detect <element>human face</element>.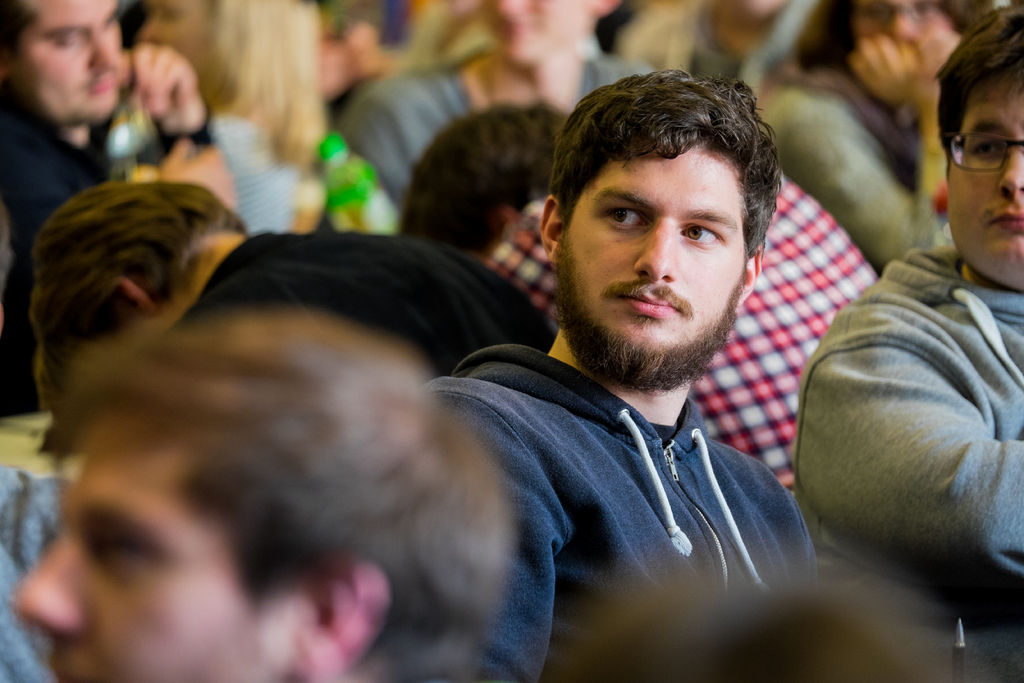
Detected at locate(950, 73, 1023, 286).
